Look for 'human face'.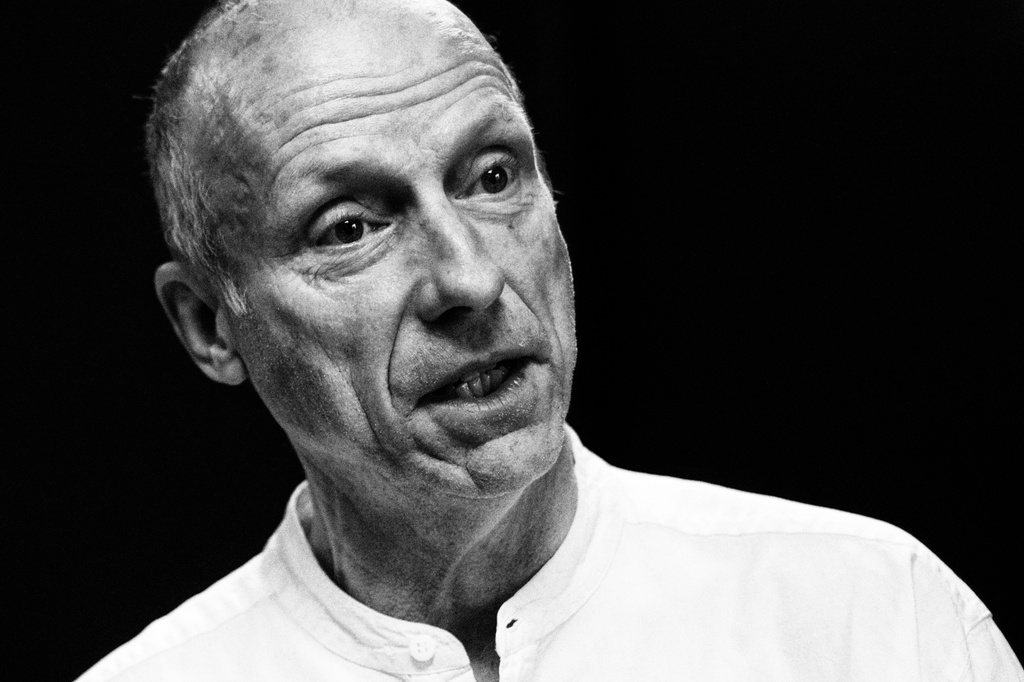
Found: select_region(227, 1, 580, 496).
